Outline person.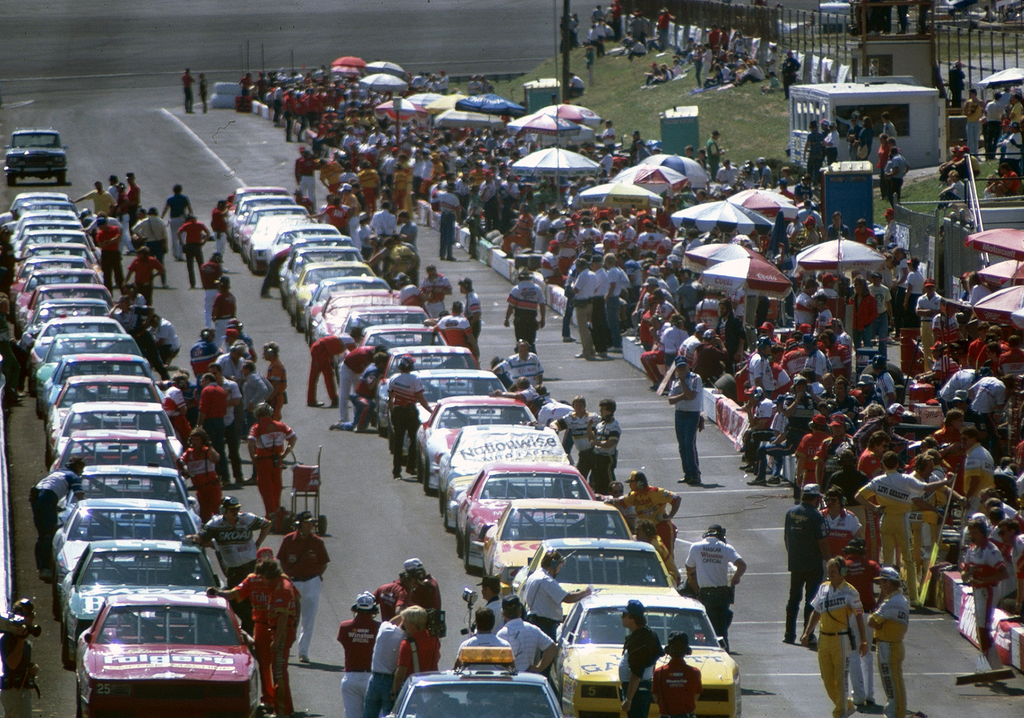
Outline: region(386, 352, 435, 478).
